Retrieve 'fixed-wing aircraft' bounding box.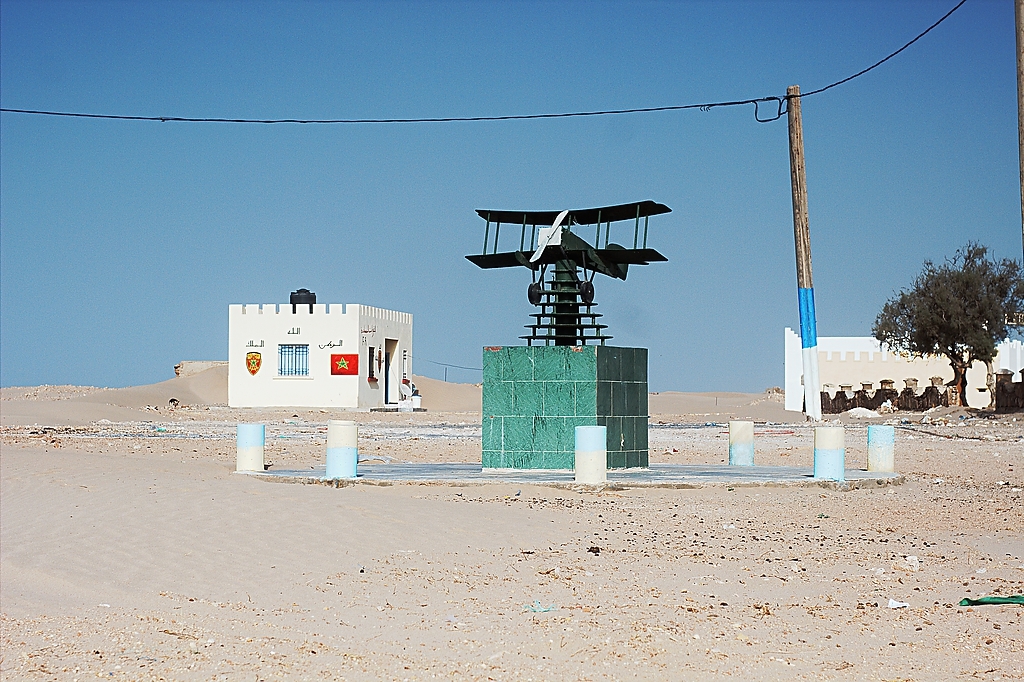
Bounding box: (464, 200, 670, 305).
